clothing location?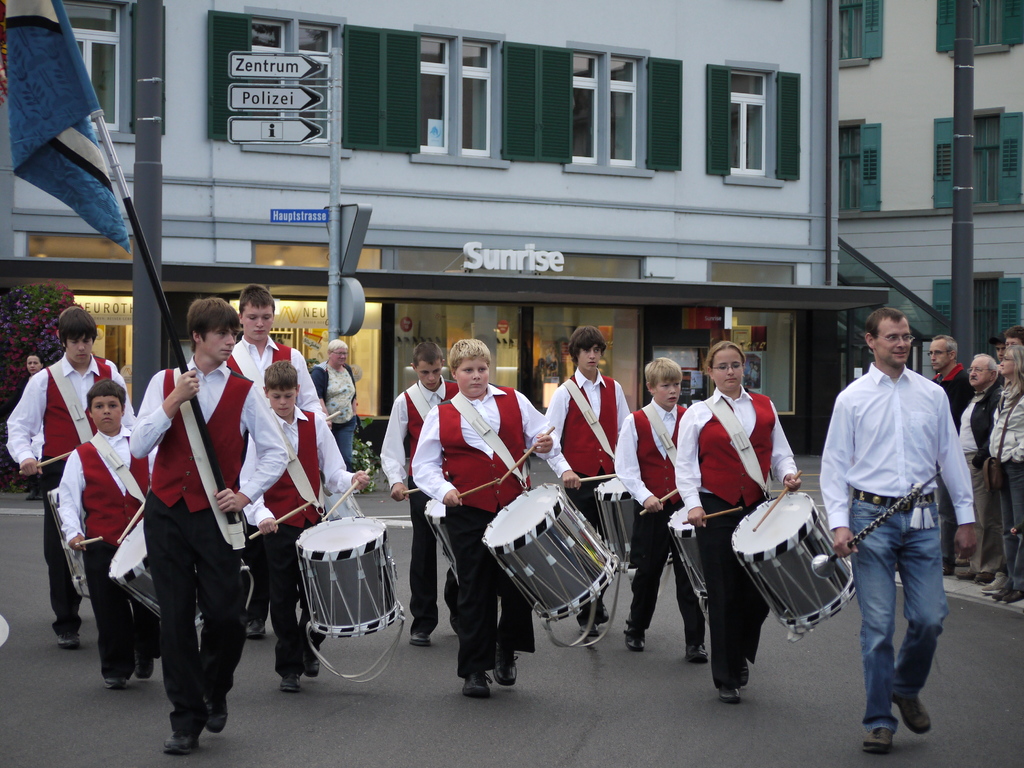
674 386 797 689
